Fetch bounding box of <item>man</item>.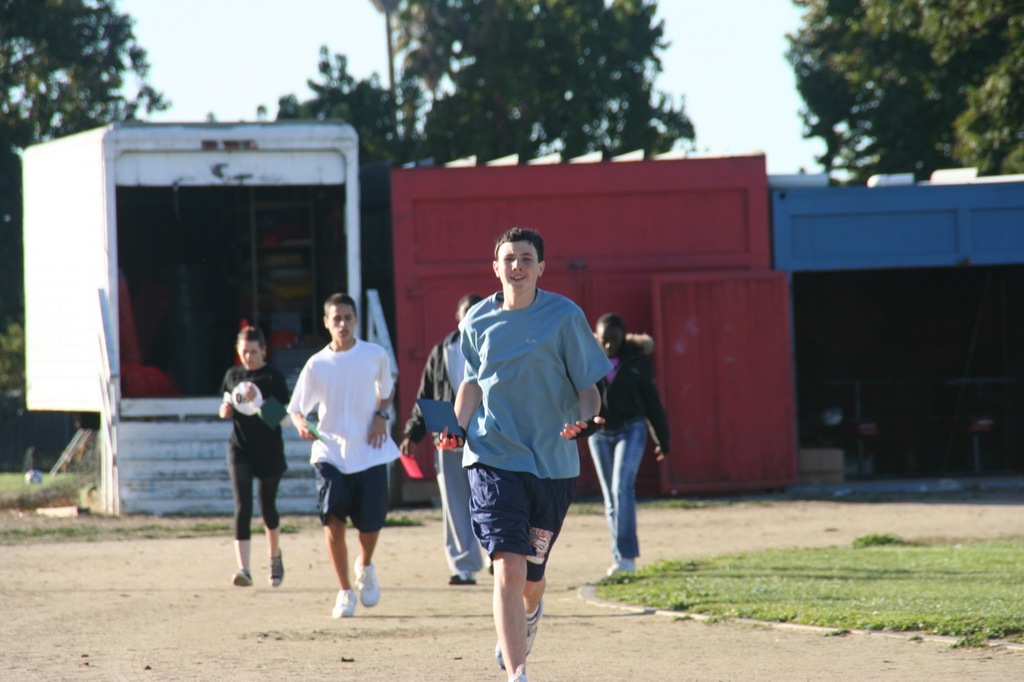
Bbox: {"left": 286, "top": 290, "right": 392, "bottom": 614}.
